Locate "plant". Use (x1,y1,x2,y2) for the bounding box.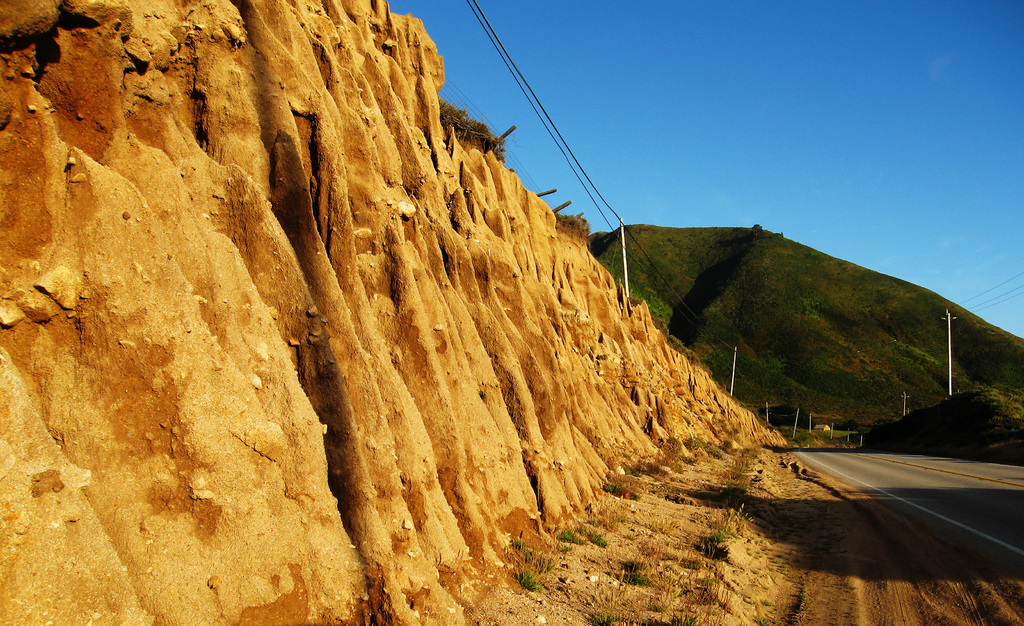
(559,529,573,543).
